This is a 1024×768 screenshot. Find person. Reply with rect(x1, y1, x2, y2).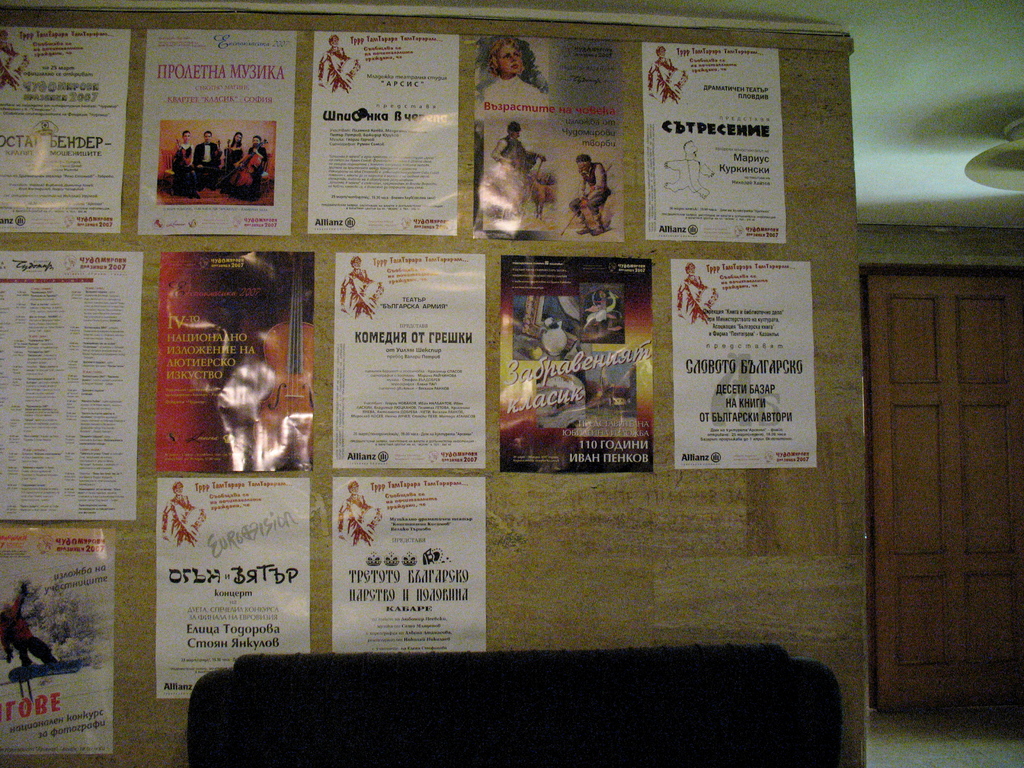
rect(162, 478, 203, 540).
